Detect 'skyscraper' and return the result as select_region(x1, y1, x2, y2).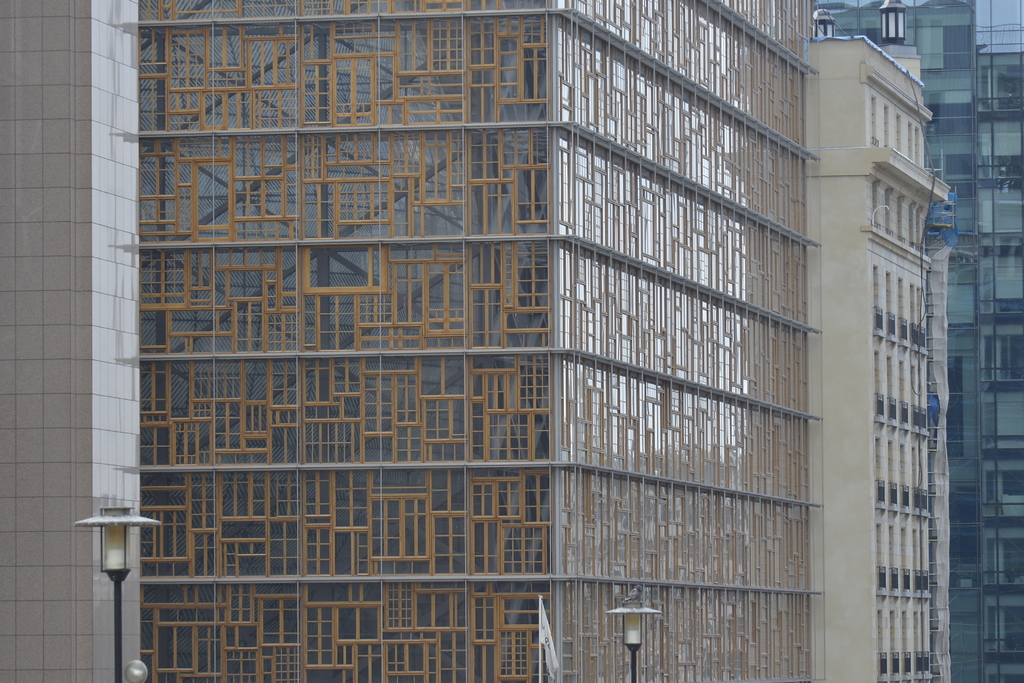
select_region(808, 0, 1023, 682).
